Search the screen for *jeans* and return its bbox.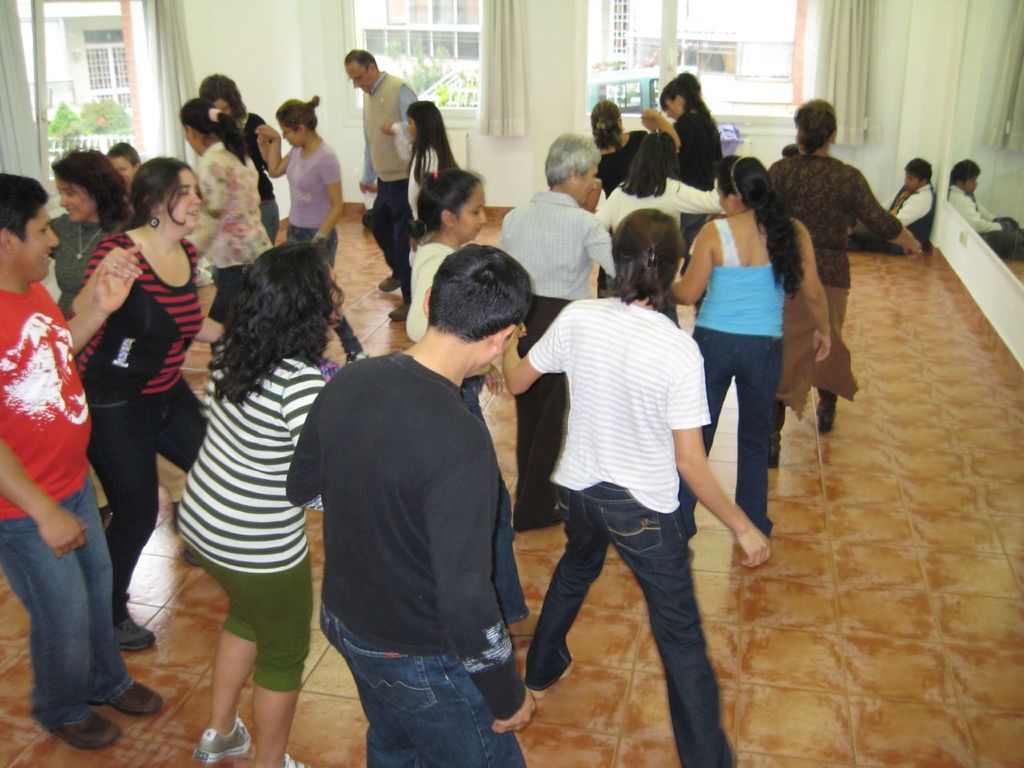
Found: [535,475,747,760].
